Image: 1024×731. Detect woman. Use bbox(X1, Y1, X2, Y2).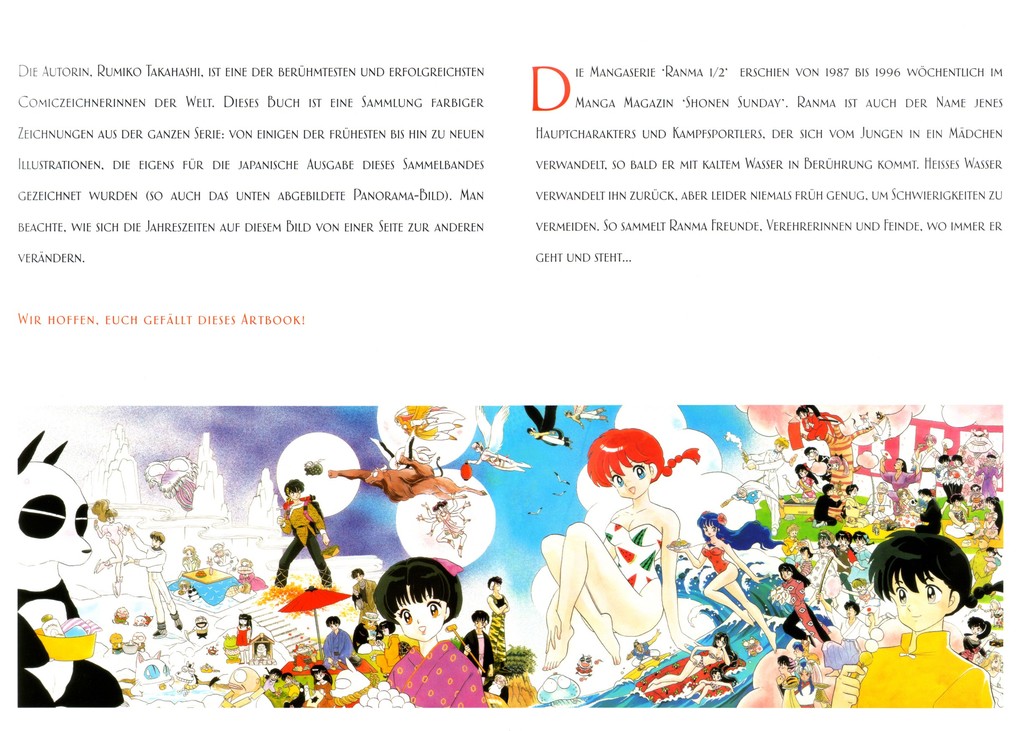
bbox(674, 508, 787, 655).
